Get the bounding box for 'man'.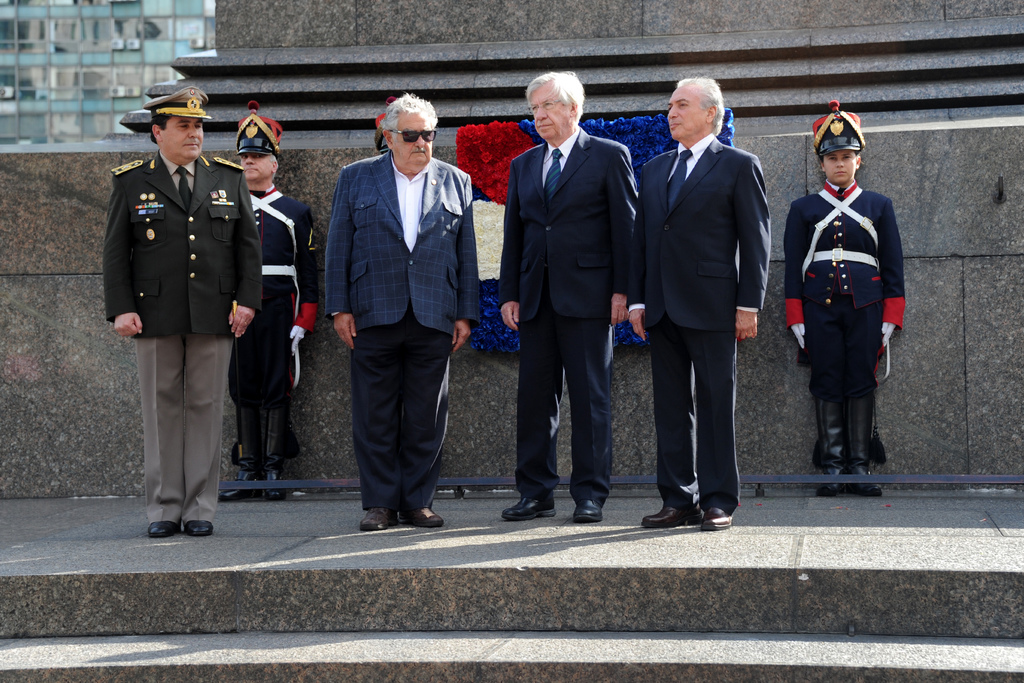
[300,97,474,546].
